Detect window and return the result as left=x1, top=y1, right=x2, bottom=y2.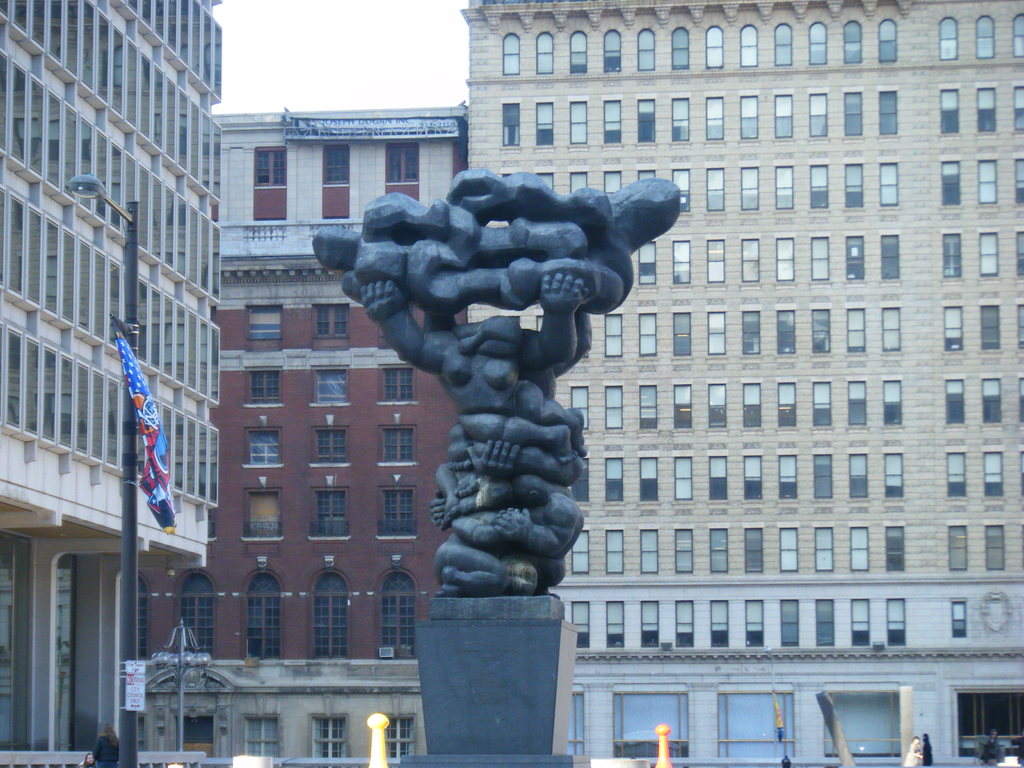
left=1013, top=13, right=1023, bottom=56.
